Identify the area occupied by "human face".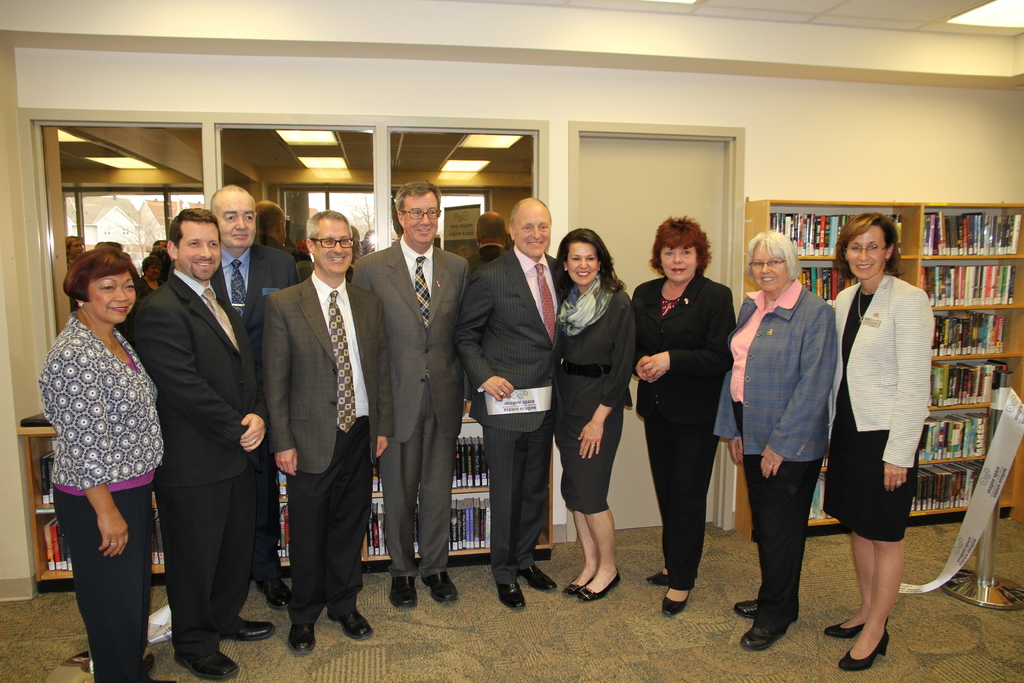
Area: pyautogui.locateOnScreen(70, 243, 82, 257).
